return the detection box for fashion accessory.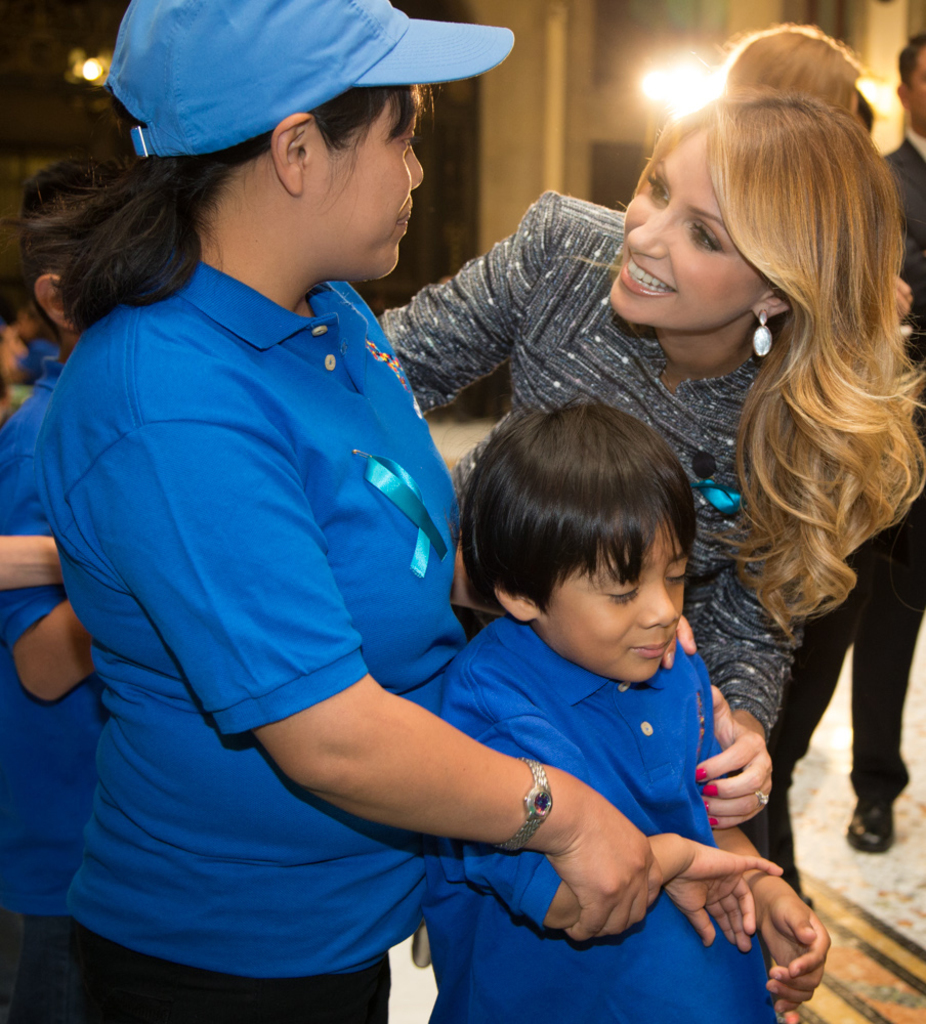
pyautogui.locateOnScreen(708, 819, 714, 826).
